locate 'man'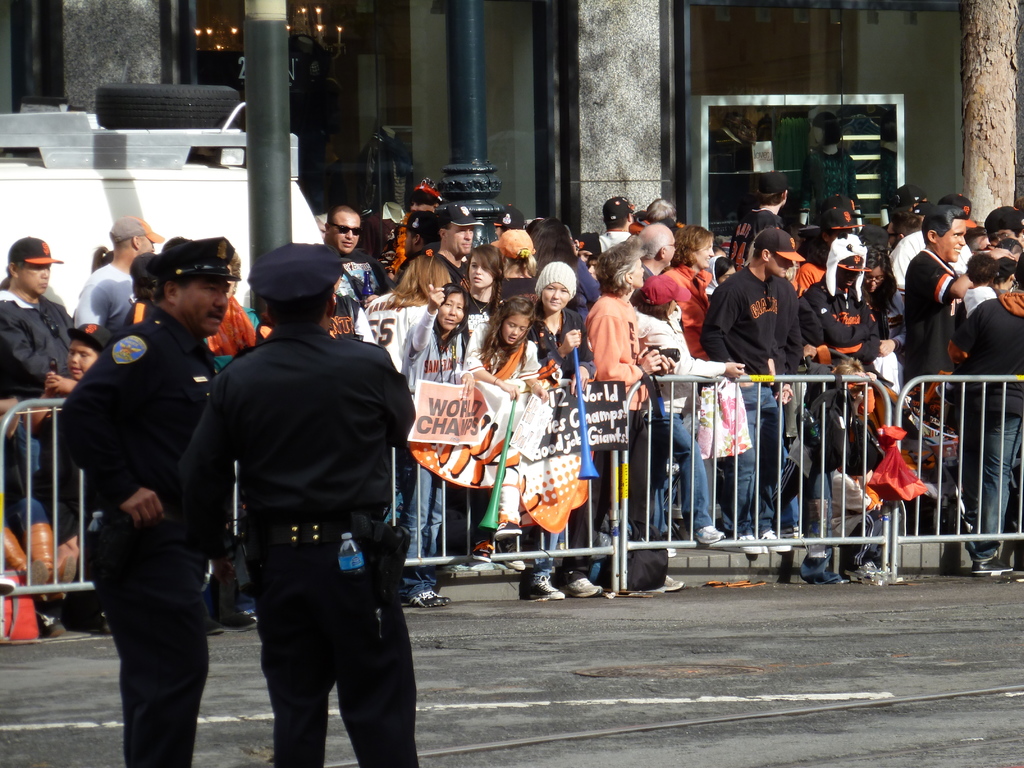
detection(698, 225, 825, 550)
